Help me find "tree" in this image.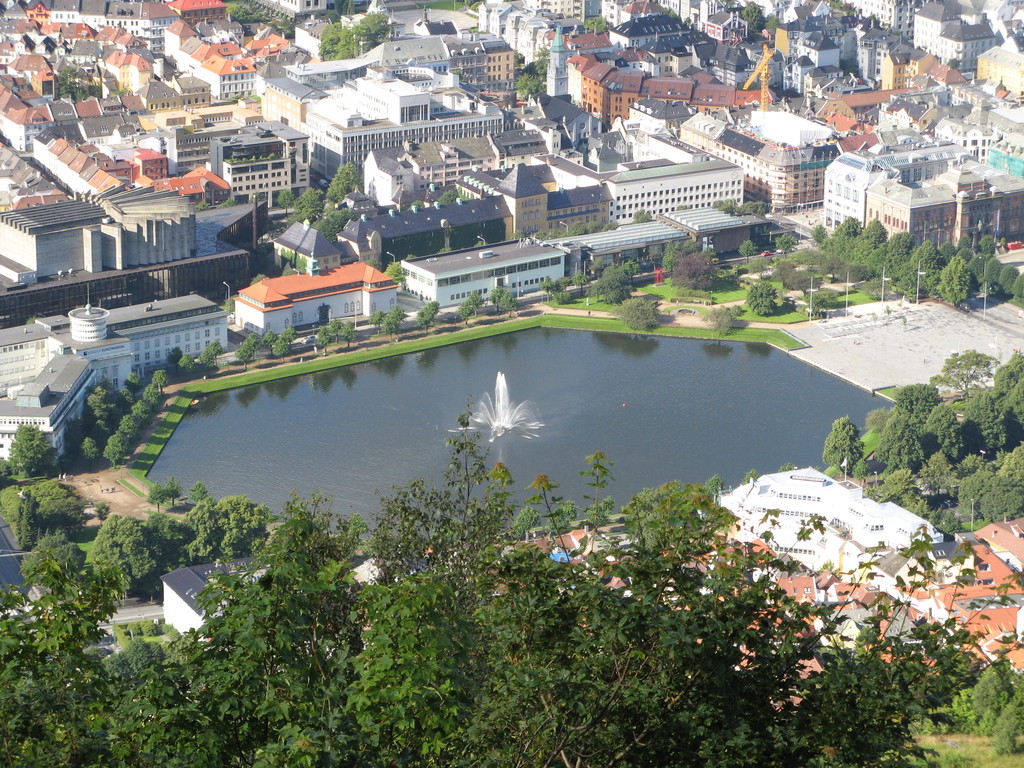
Found it: select_region(412, 308, 433, 333).
